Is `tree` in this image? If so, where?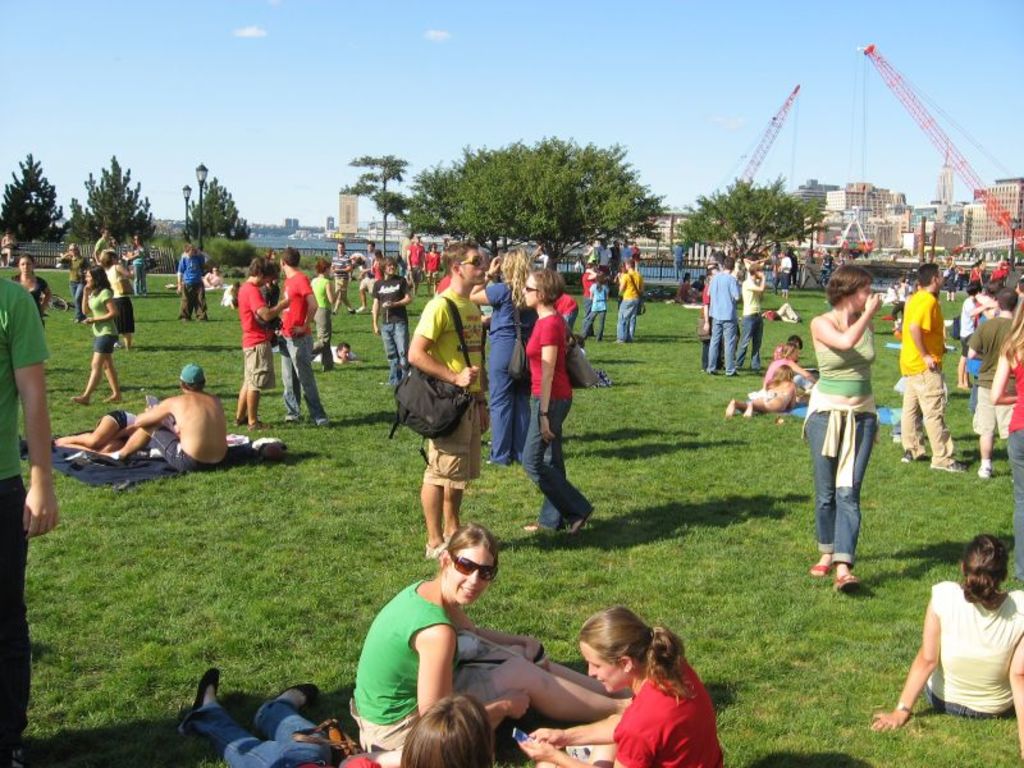
Yes, at l=184, t=175, r=244, b=246.
